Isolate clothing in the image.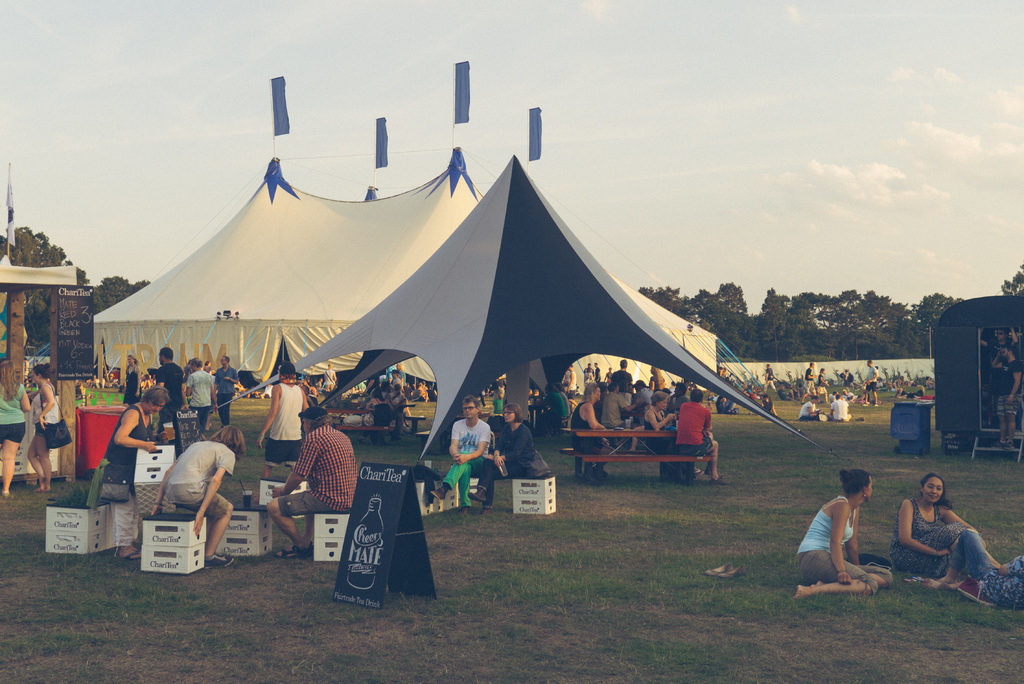
Isolated region: detection(156, 357, 186, 425).
